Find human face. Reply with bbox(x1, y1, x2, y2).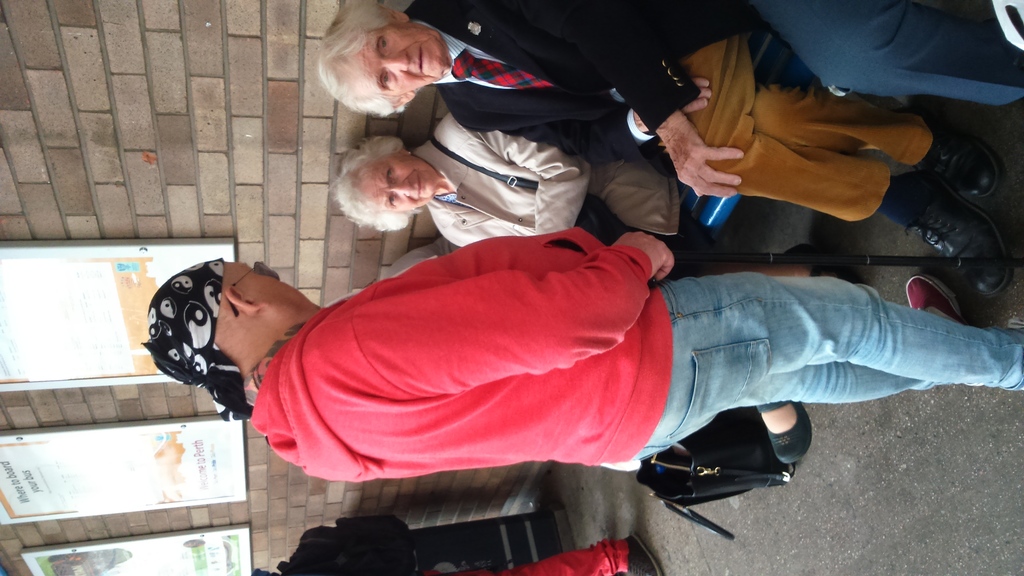
bbox(339, 19, 452, 91).
